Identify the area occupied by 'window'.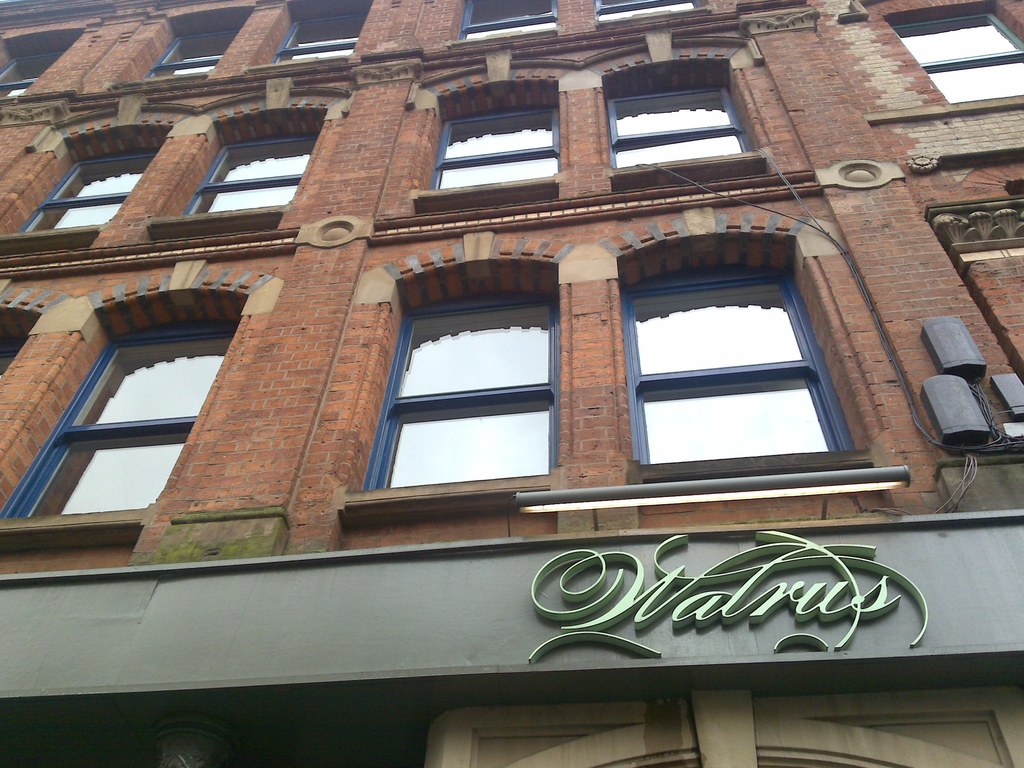
Area: [461, 0, 563, 44].
